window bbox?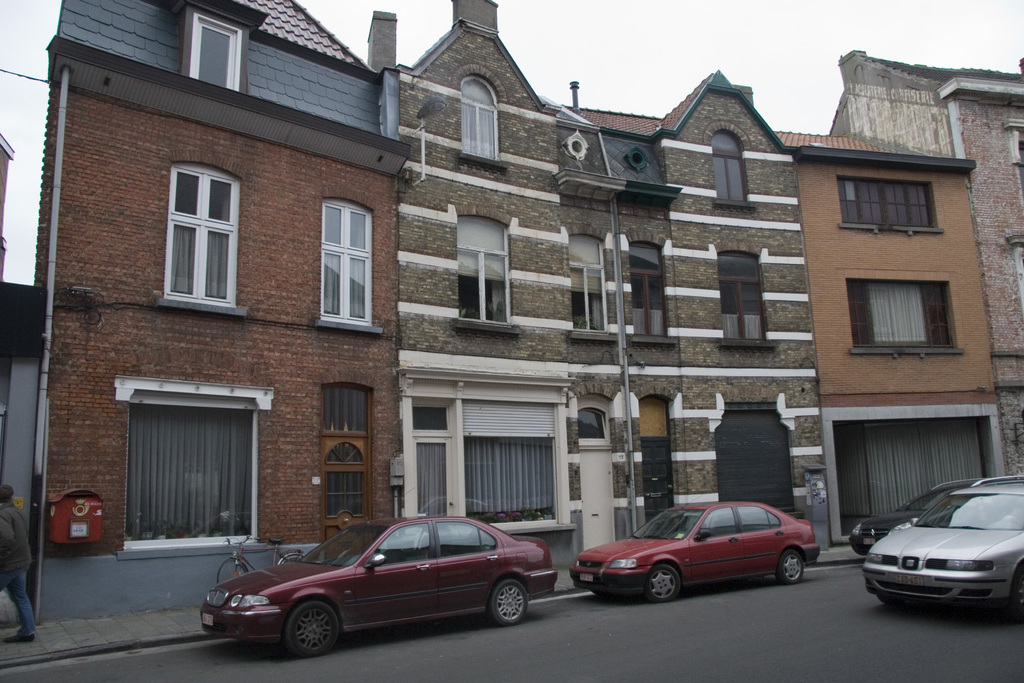
(x1=111, y1=375, x2=282, y2=557)
